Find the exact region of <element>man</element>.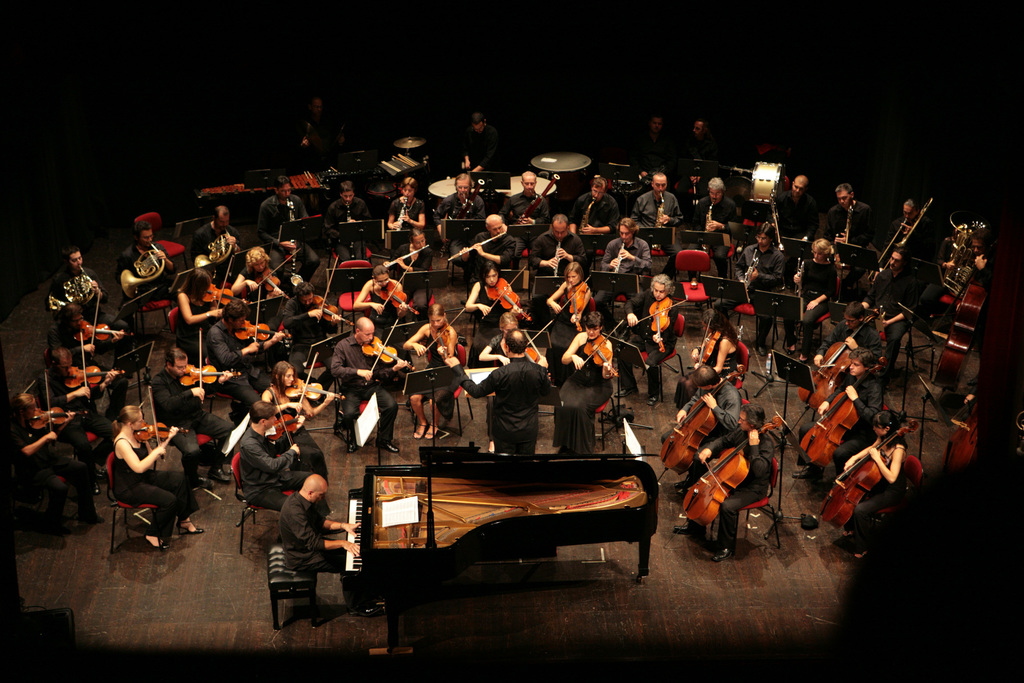
Exact region: <box>193,204,239,281</box>.
